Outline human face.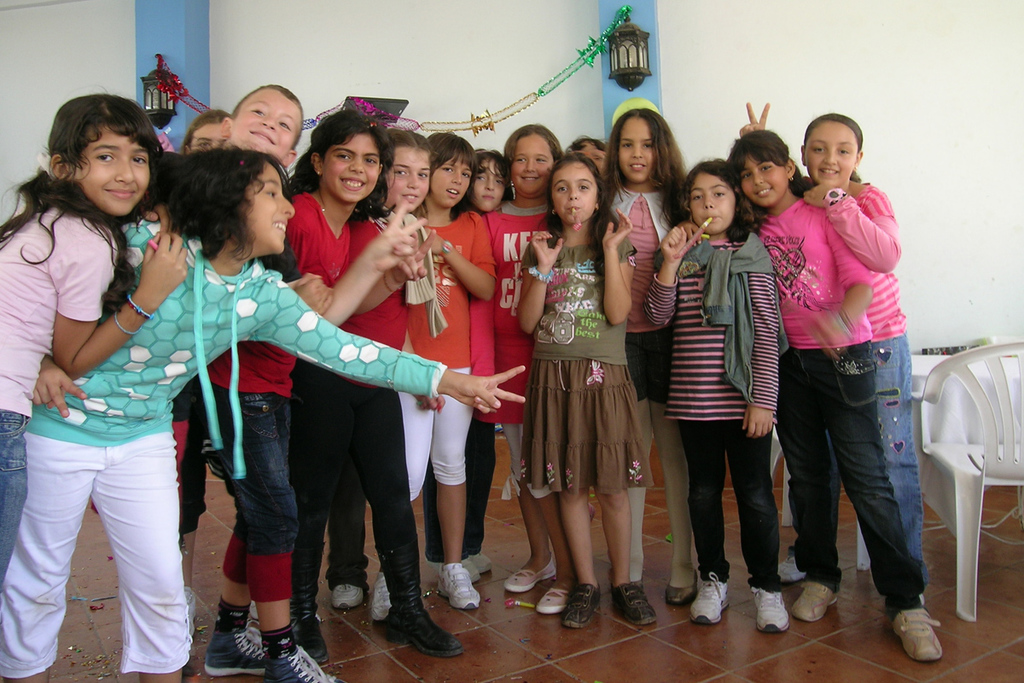
Outline: [75, 126, 150, 215].
